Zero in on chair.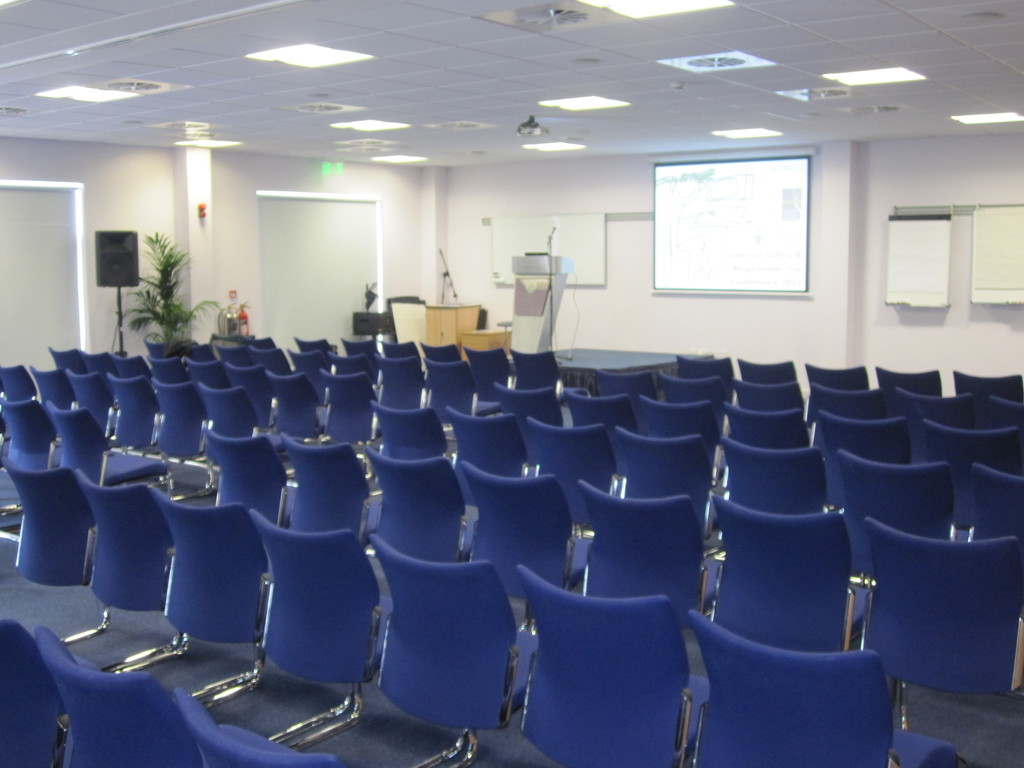
Zeroed in: left=426, top=357, right=479, bottom=414.
